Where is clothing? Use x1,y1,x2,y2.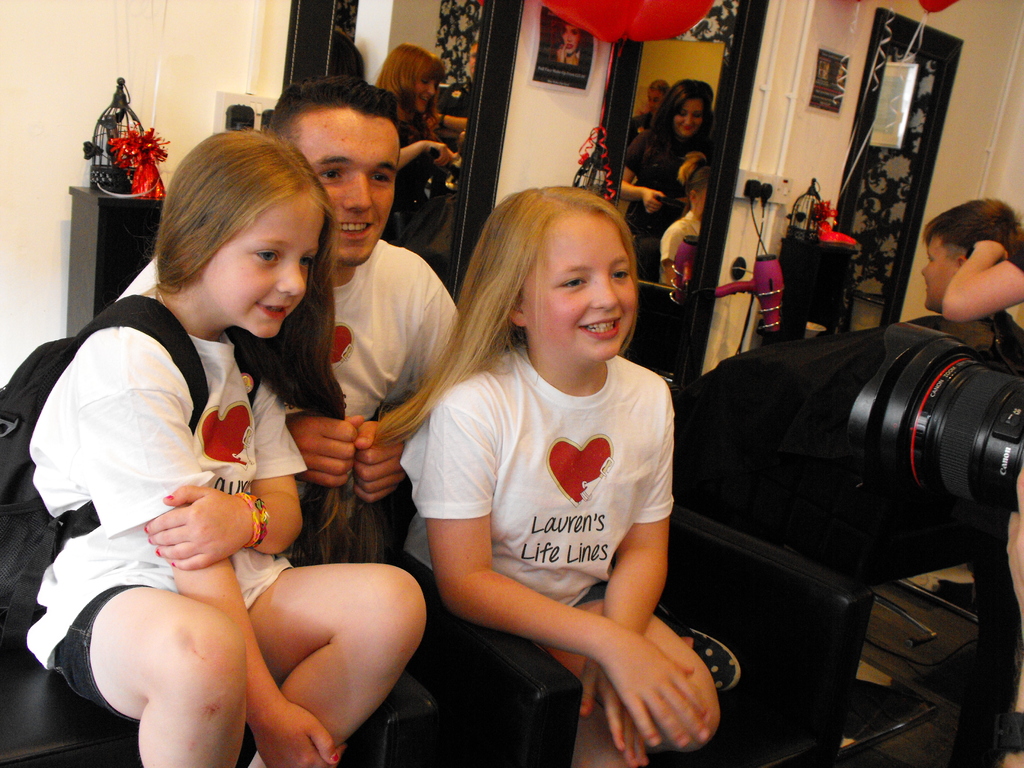
413,287,712,728.
